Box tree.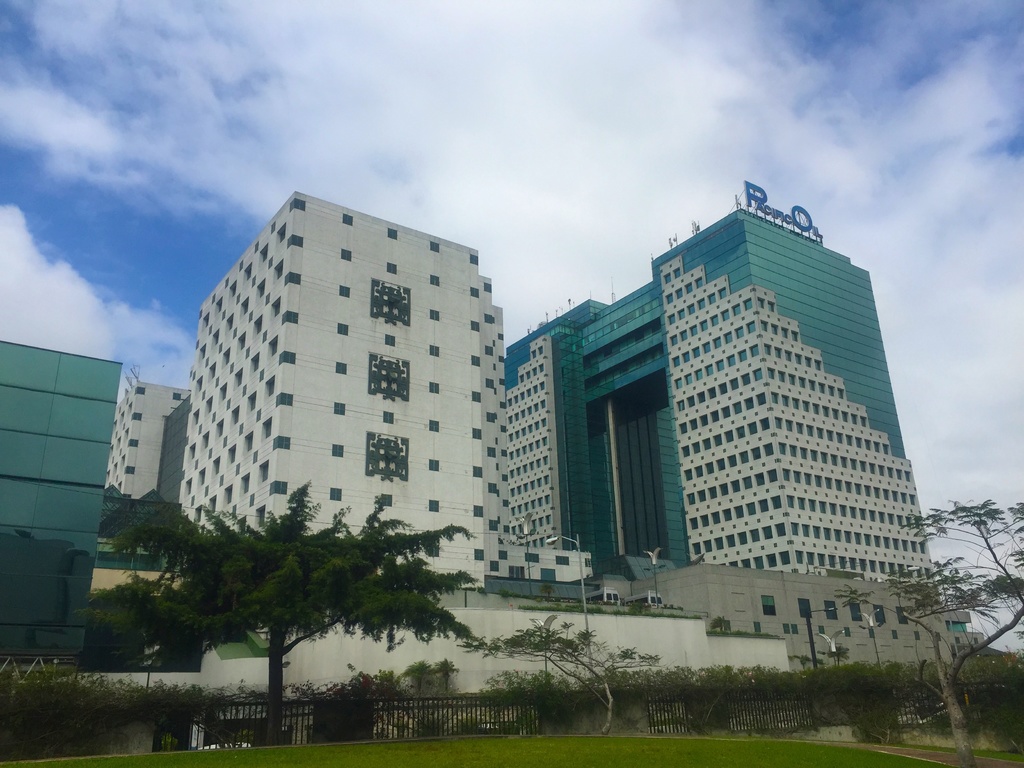
left=131, top=479, right=489, bottom=742.
